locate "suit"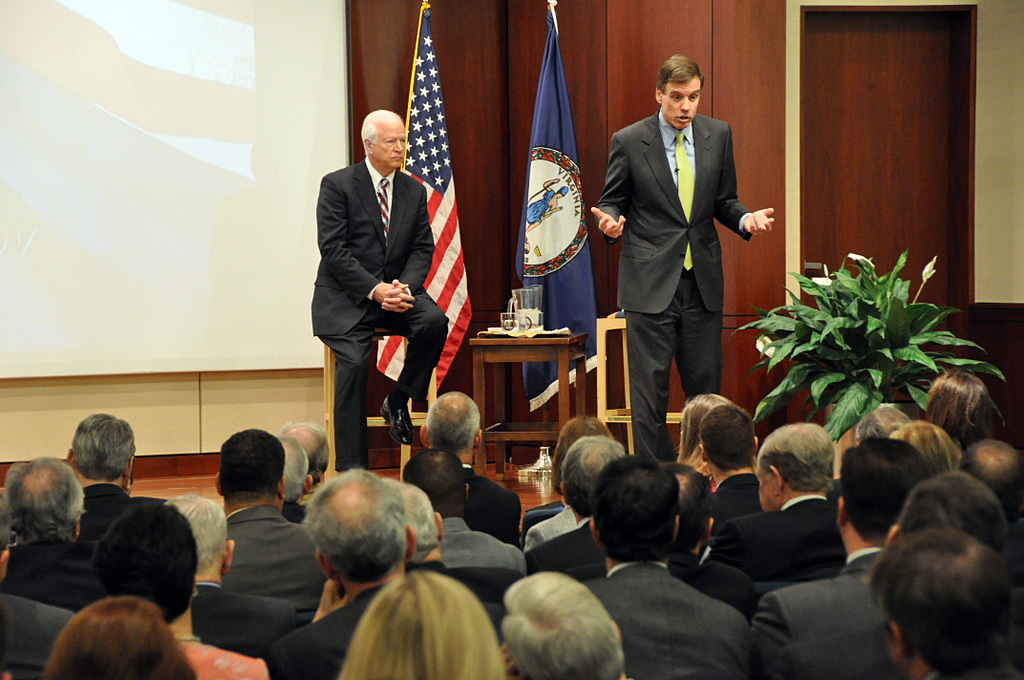
bbox=(0, 534, 112, 615)
